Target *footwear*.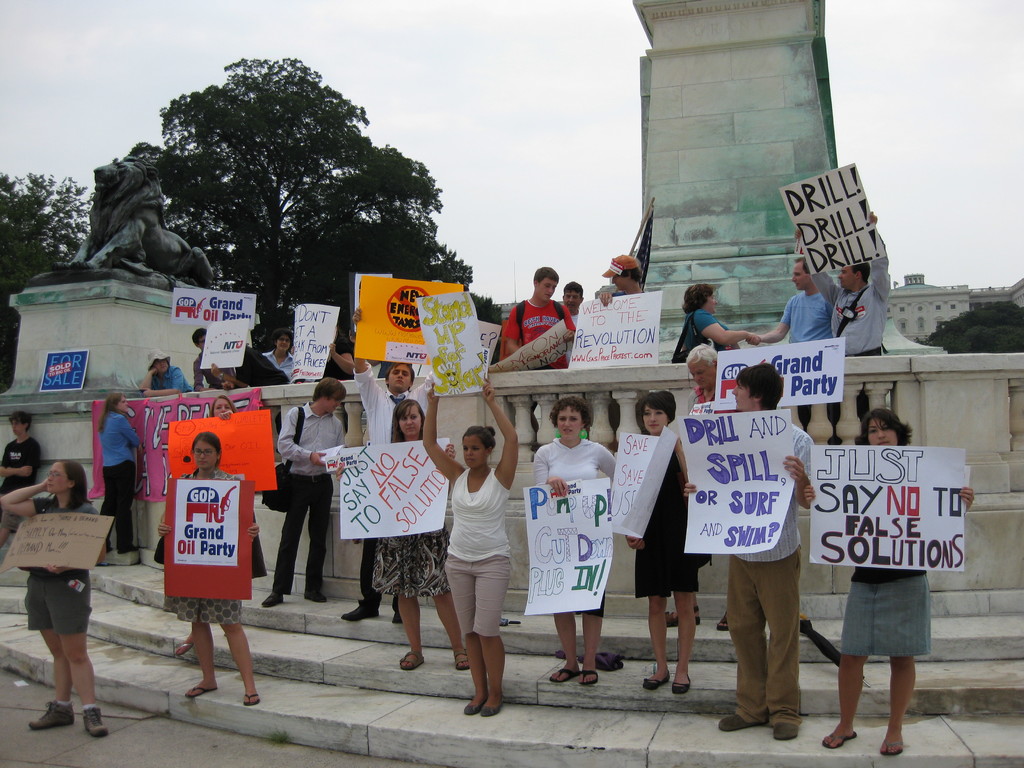
Target region: <region>348, 598, 378, 621</region>.
